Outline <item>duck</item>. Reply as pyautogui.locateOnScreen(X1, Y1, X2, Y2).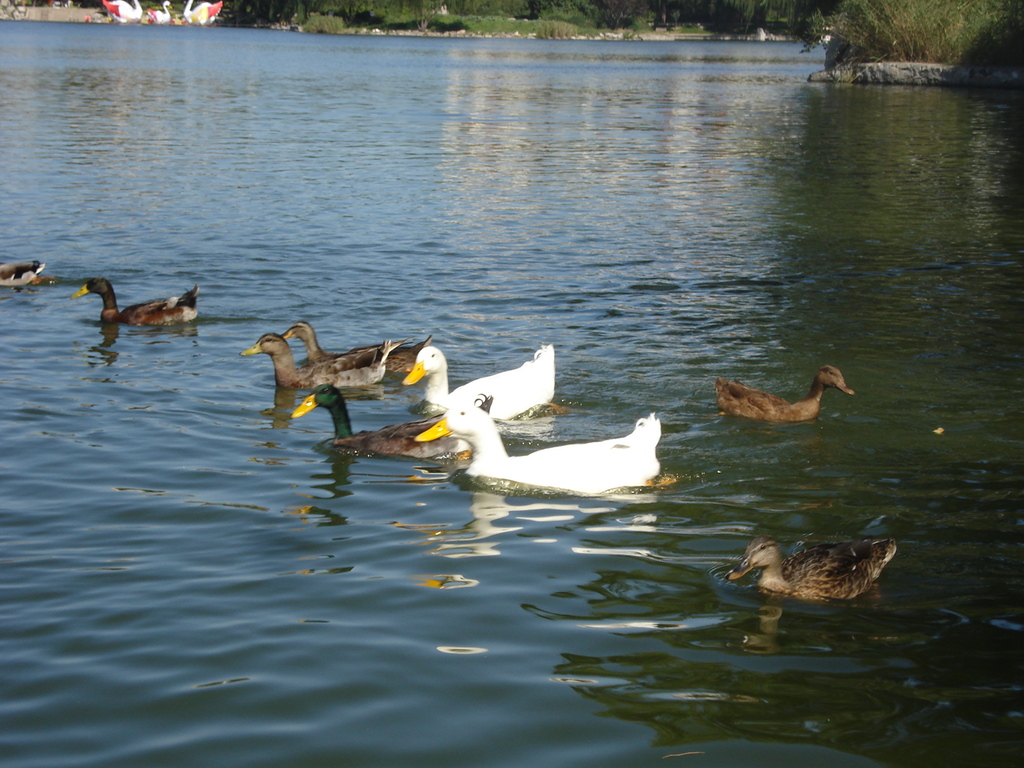
pyautogui.locateOnScreen(731, 532, 890, 600).
